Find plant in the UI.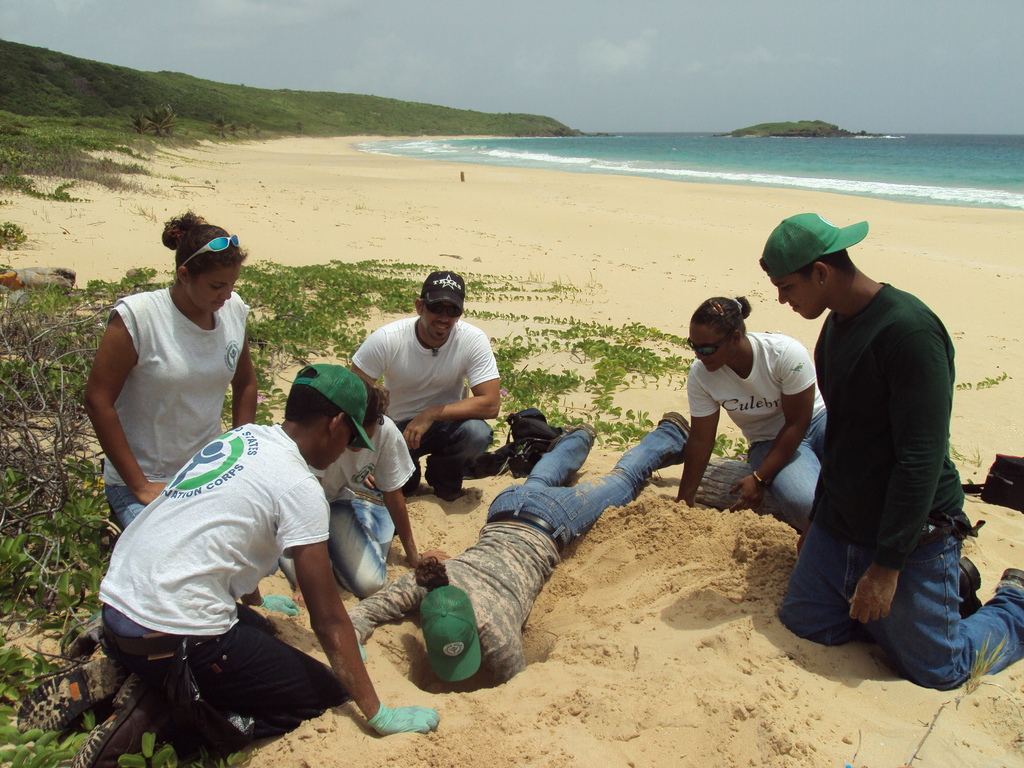
UI element at [x1=1, y1=217, x2=22, y2=257].
